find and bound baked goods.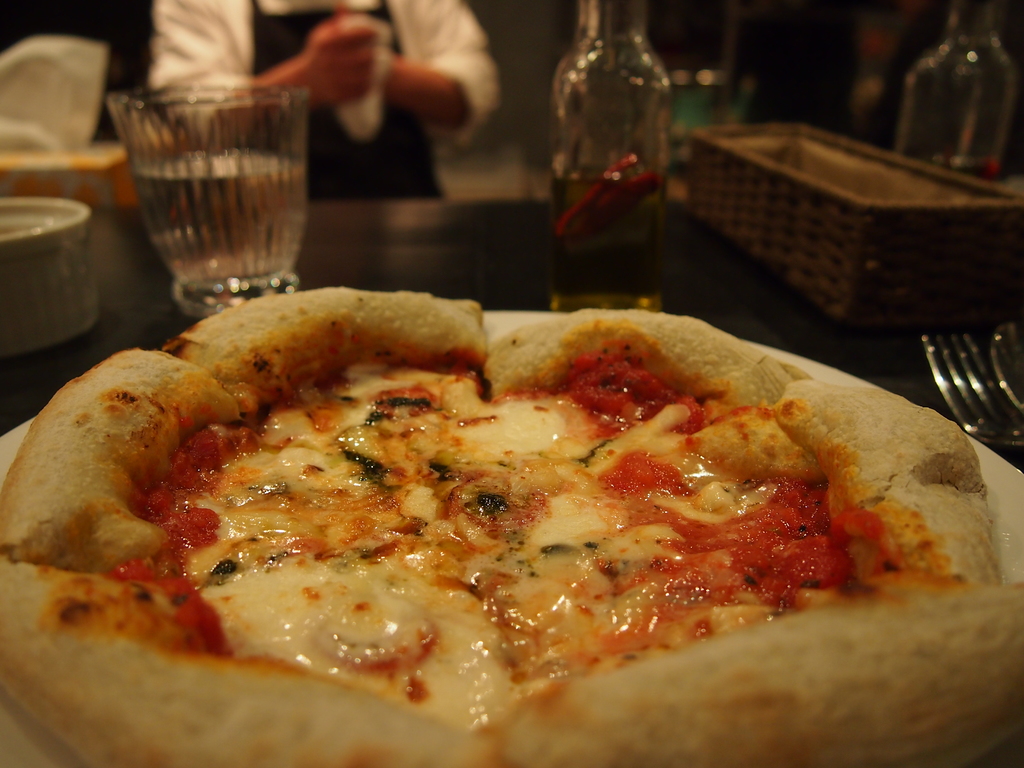
Bound: 0/282/1023/767.
